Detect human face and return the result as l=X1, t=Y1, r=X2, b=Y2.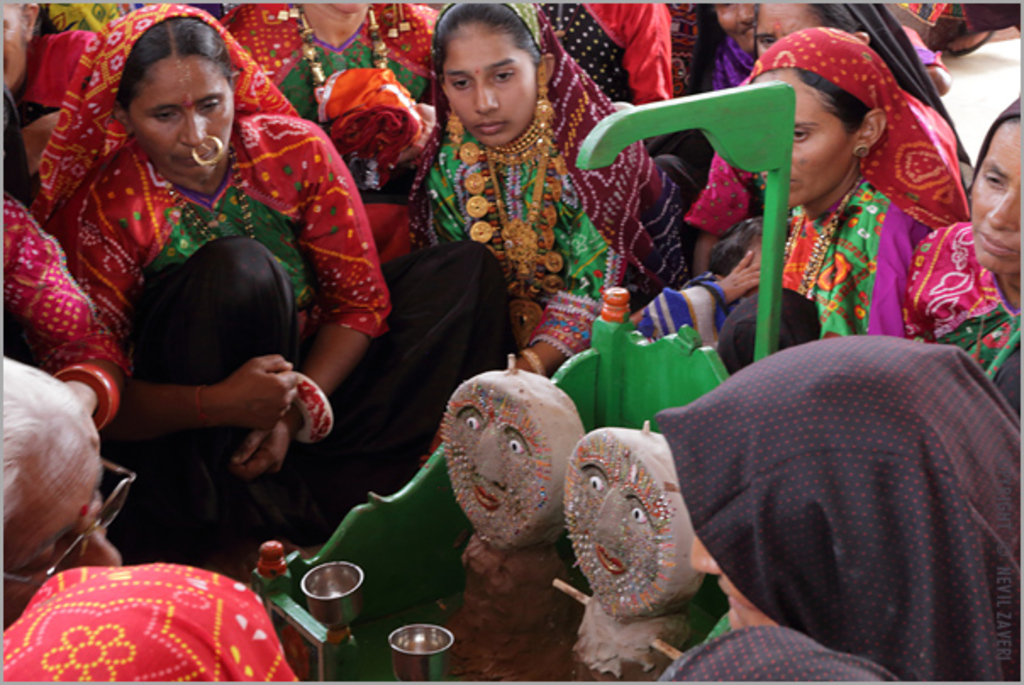
l=0, t=420, r=117, b=624.
